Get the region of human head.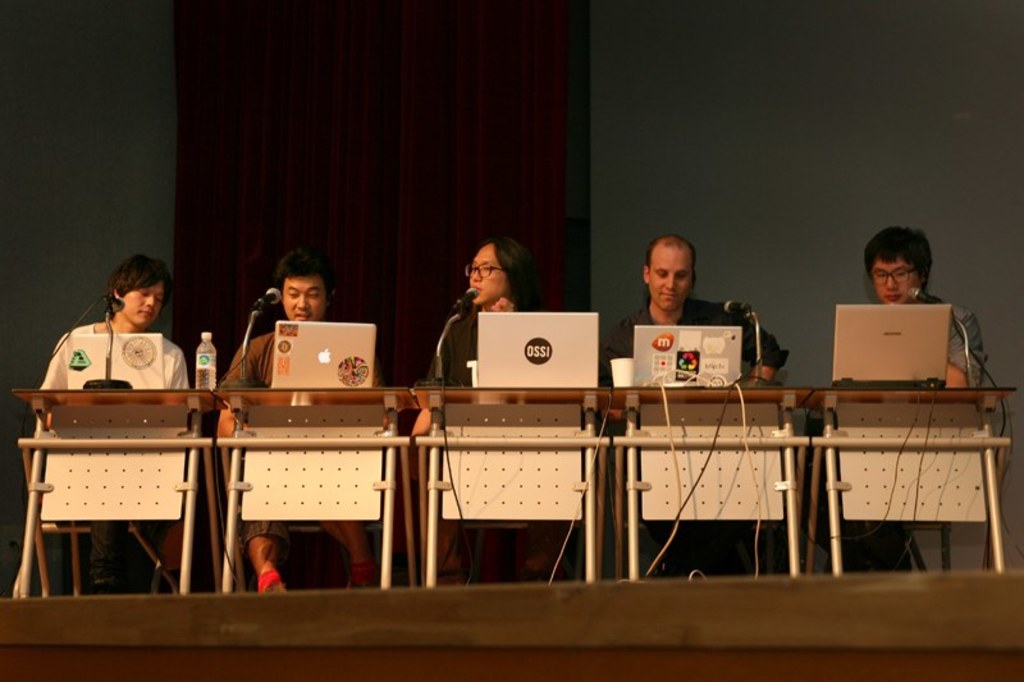
bbox=[463, 234, 532, 306].
